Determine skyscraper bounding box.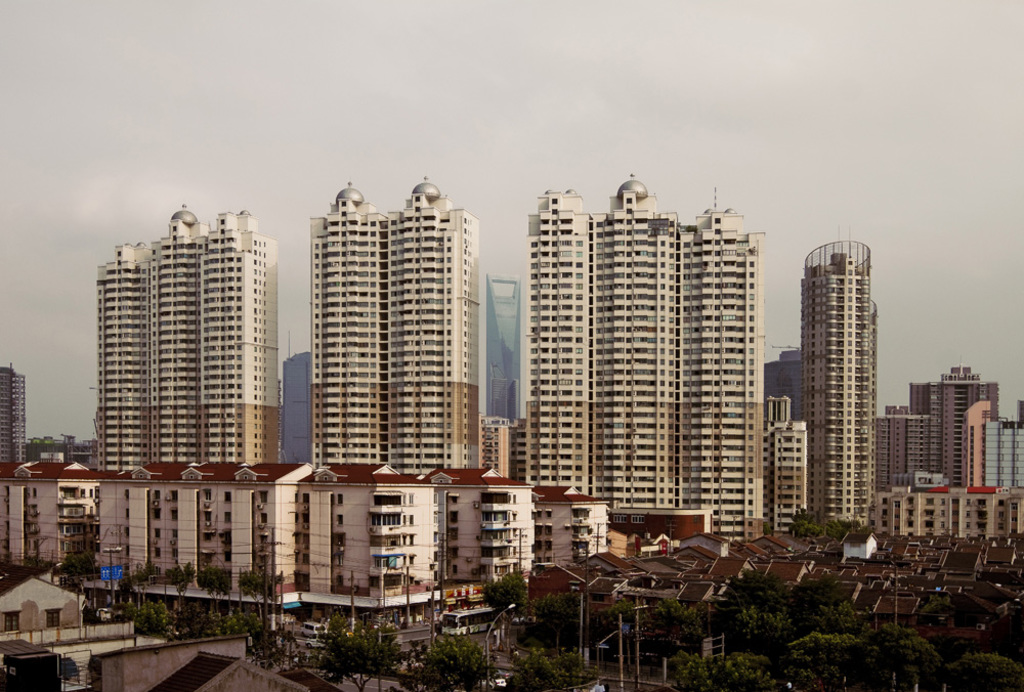
Determined: <region>310, 185, 483, 474</region>.
